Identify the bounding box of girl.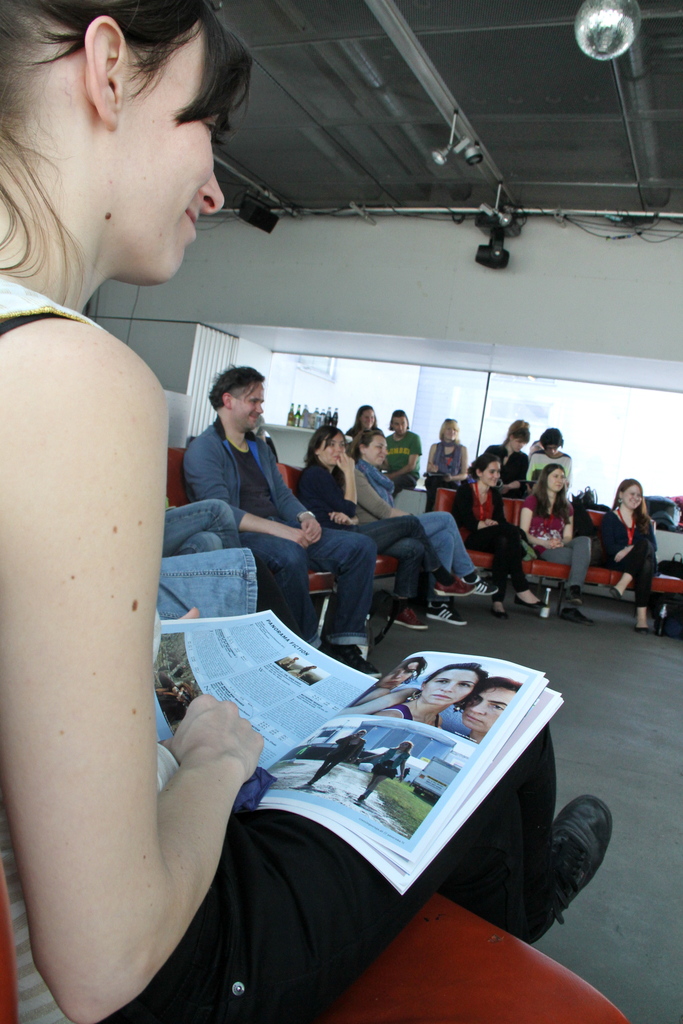
bbox=(516, 463, 592, 624).
